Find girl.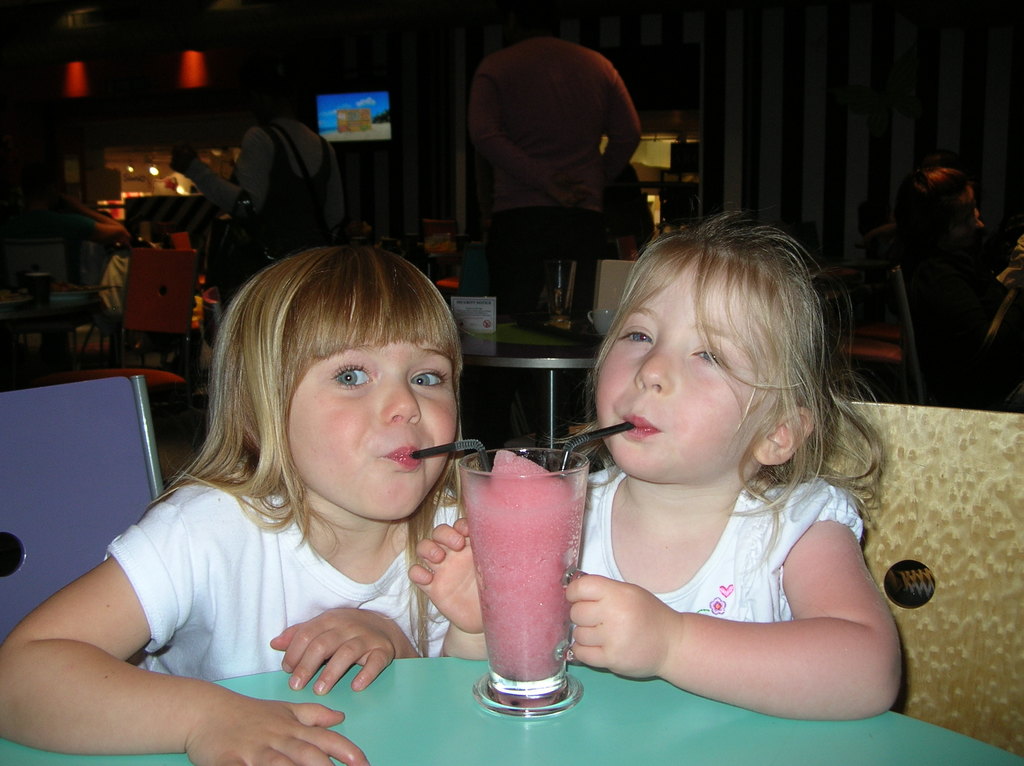
[0,239,463,765].
